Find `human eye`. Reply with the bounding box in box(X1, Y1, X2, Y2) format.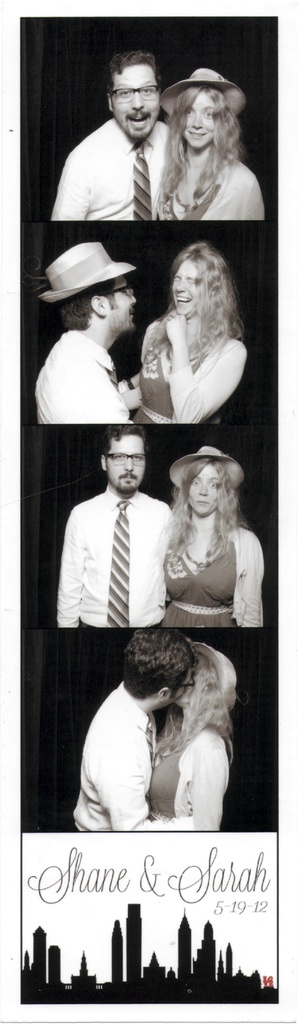
box(114, 452, 124, 463).
